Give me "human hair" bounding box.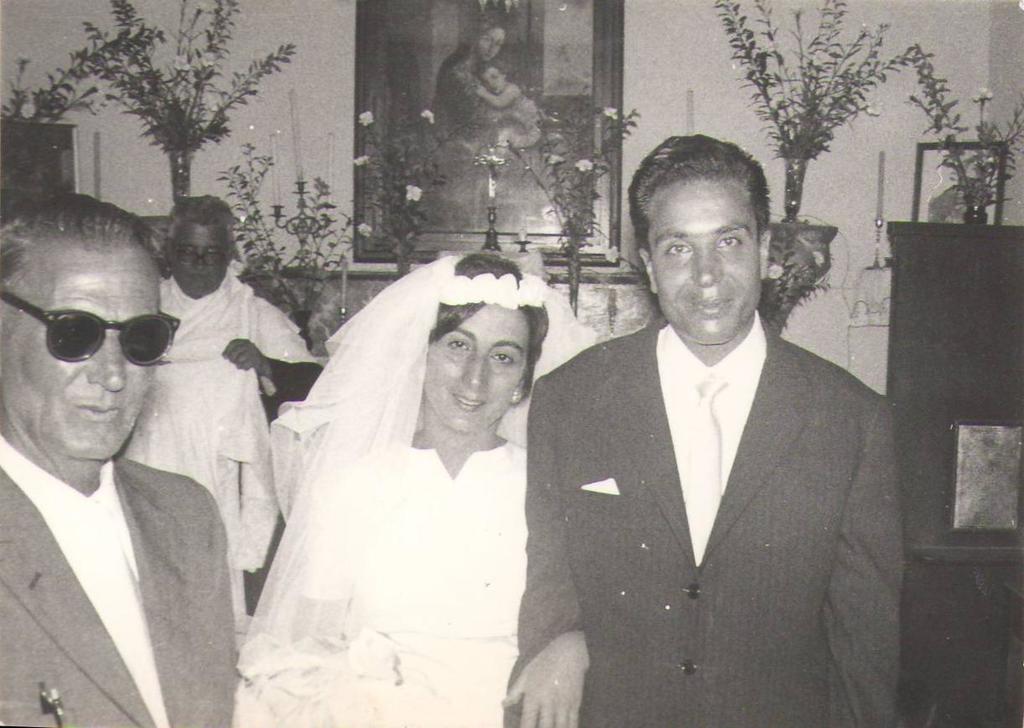
[0, 193, 170, 281].
